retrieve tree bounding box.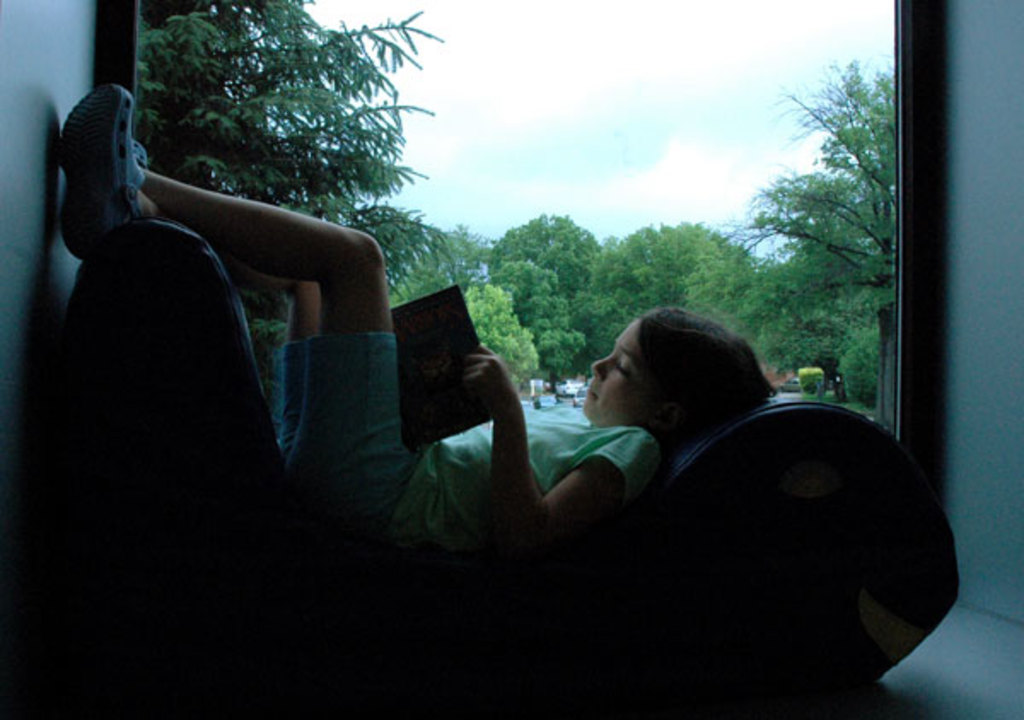
Bounding box: {"x1": 476, "y1": 246, "x2": 589, "y2": 379}.
